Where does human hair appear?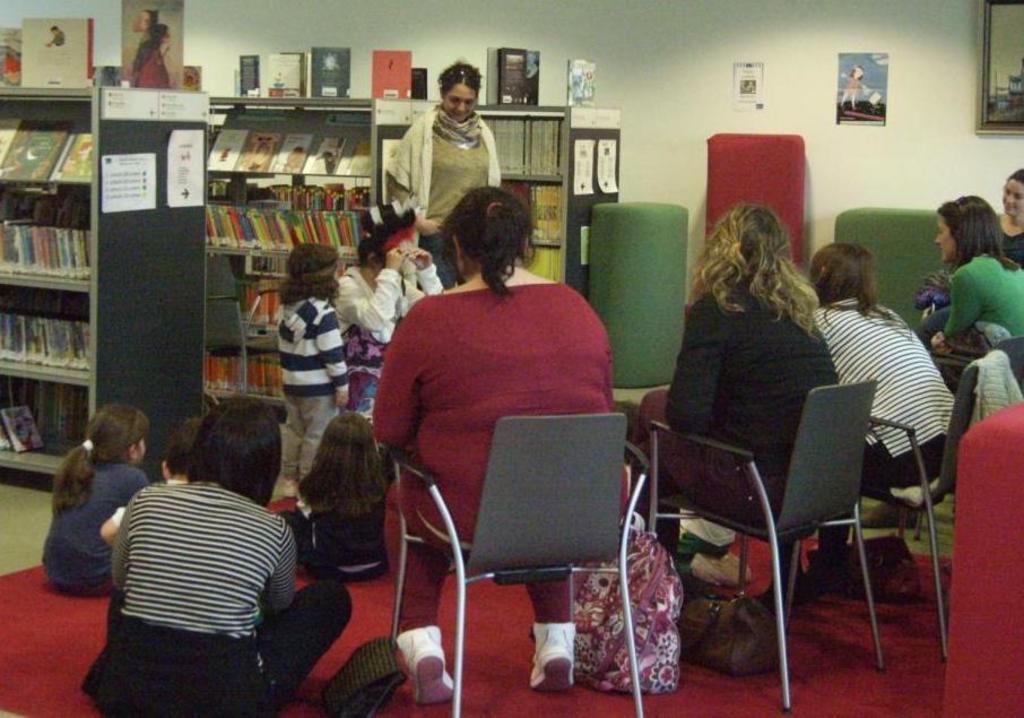
Appears at select_region(353, 233, 387, 266).
